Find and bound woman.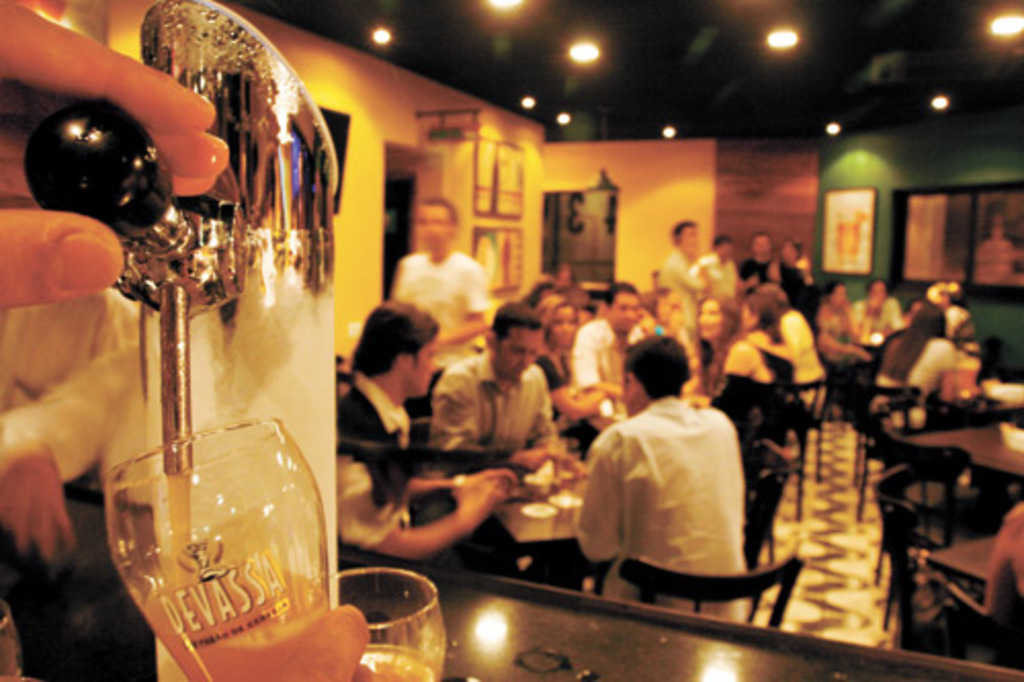
Bound: [x1=874, y1=301, x2=965, y2=430].
